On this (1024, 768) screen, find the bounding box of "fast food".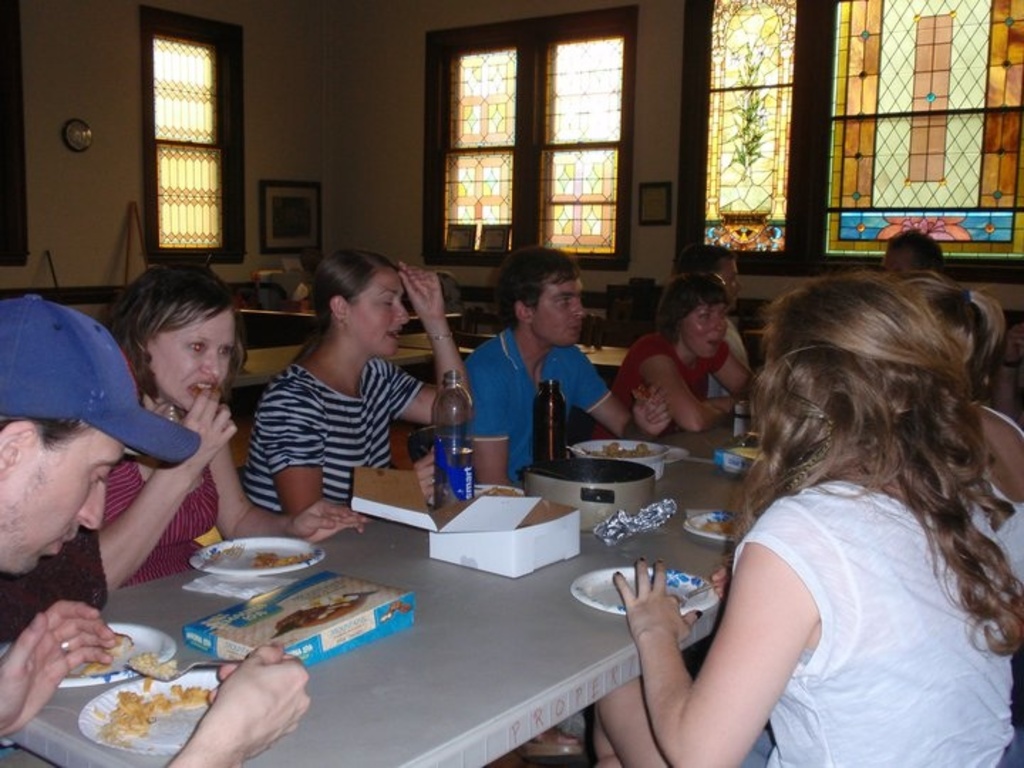
Bounding box: (left=85, top=630, right=242, bottom=747).
